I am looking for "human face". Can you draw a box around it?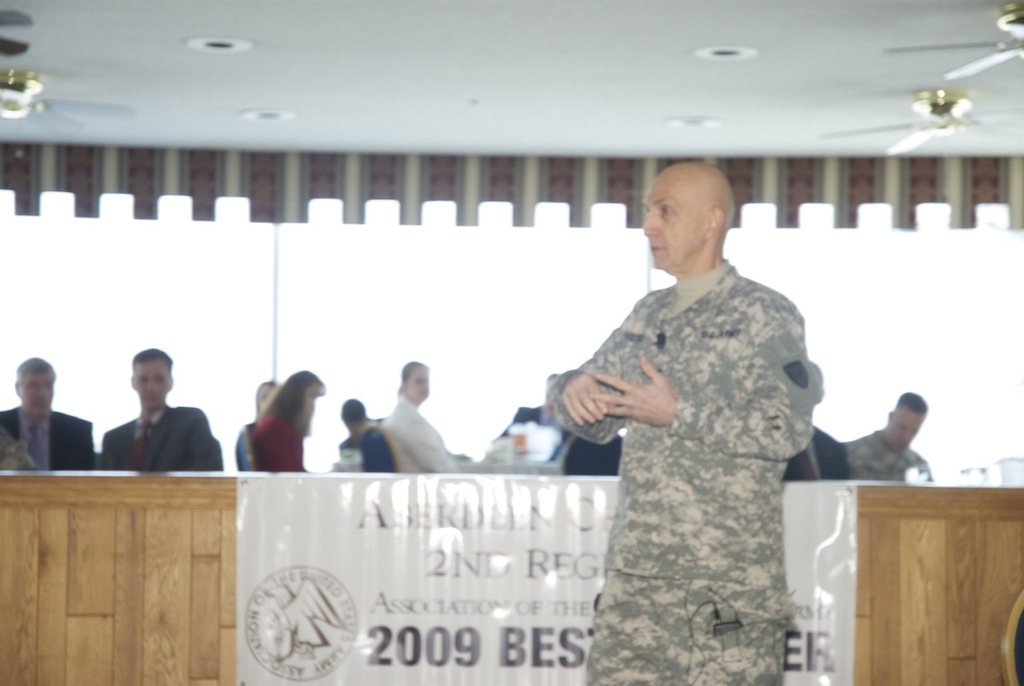
Sure, the bounding box is [x1=18, y1=370, x2=56, y2=416].
